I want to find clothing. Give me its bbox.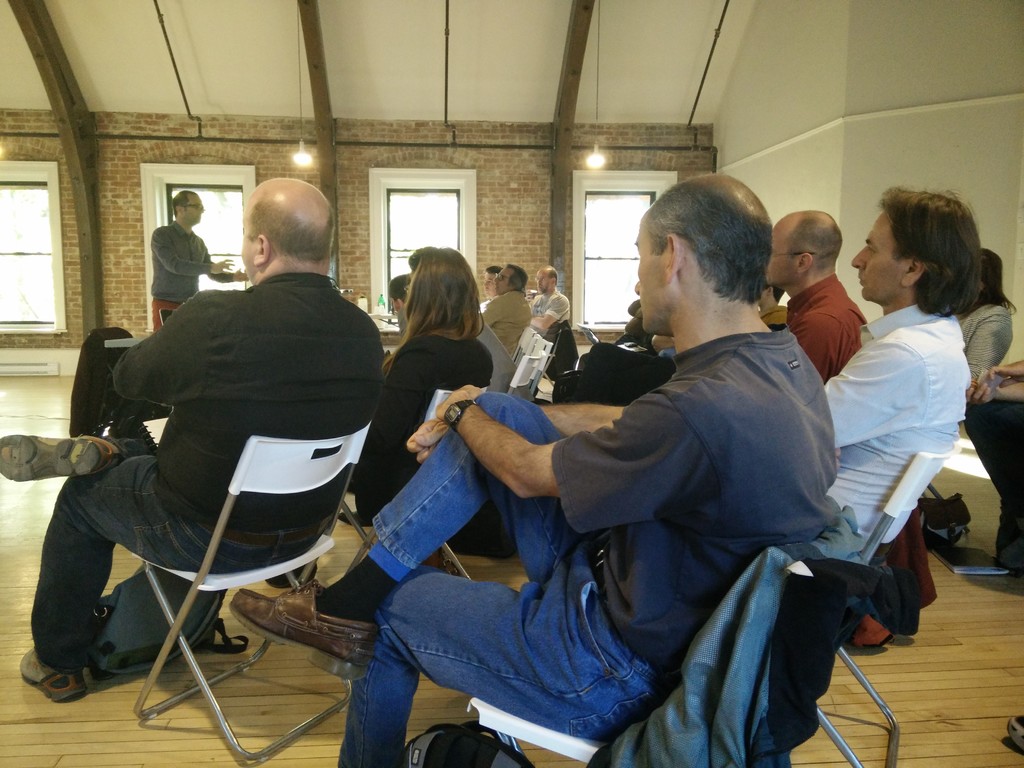
356:323:495:523.
